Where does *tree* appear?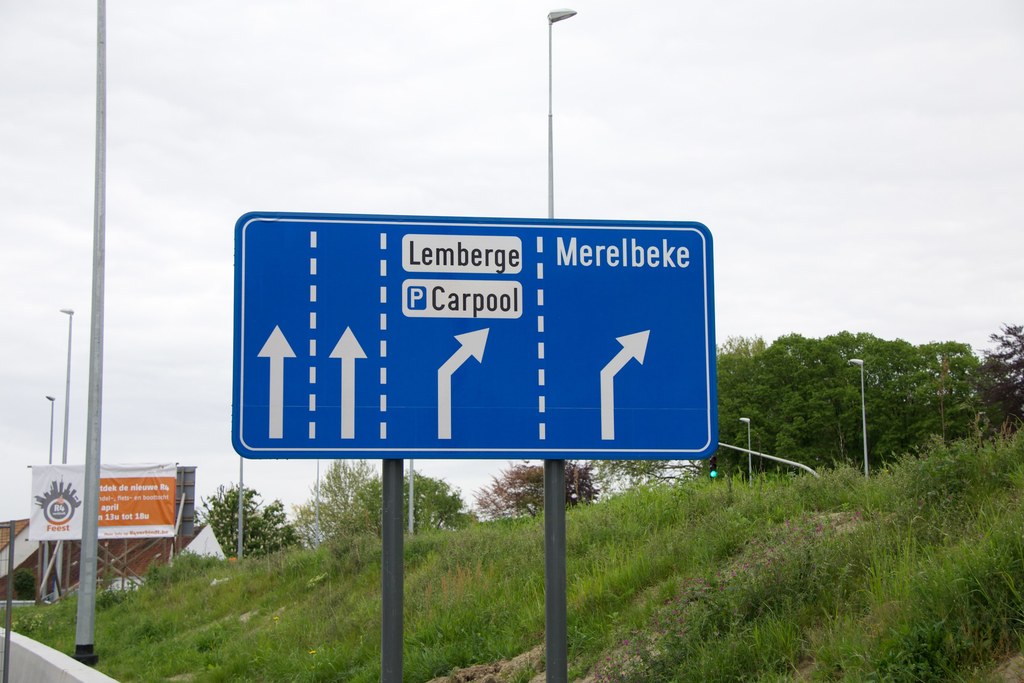
Appears at {"left": 477, "top": 464, "right": 596, "bottom": 515}.
